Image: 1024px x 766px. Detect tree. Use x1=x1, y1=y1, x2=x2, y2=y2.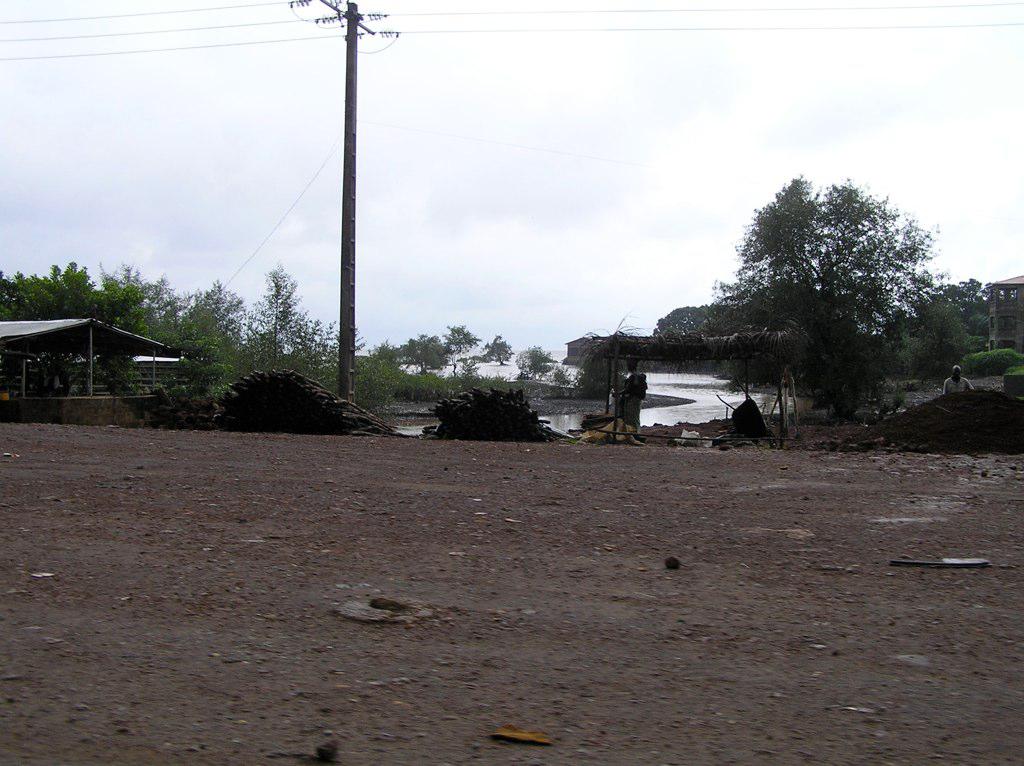
x1=699, y1=168, x2=931, y2=429.
